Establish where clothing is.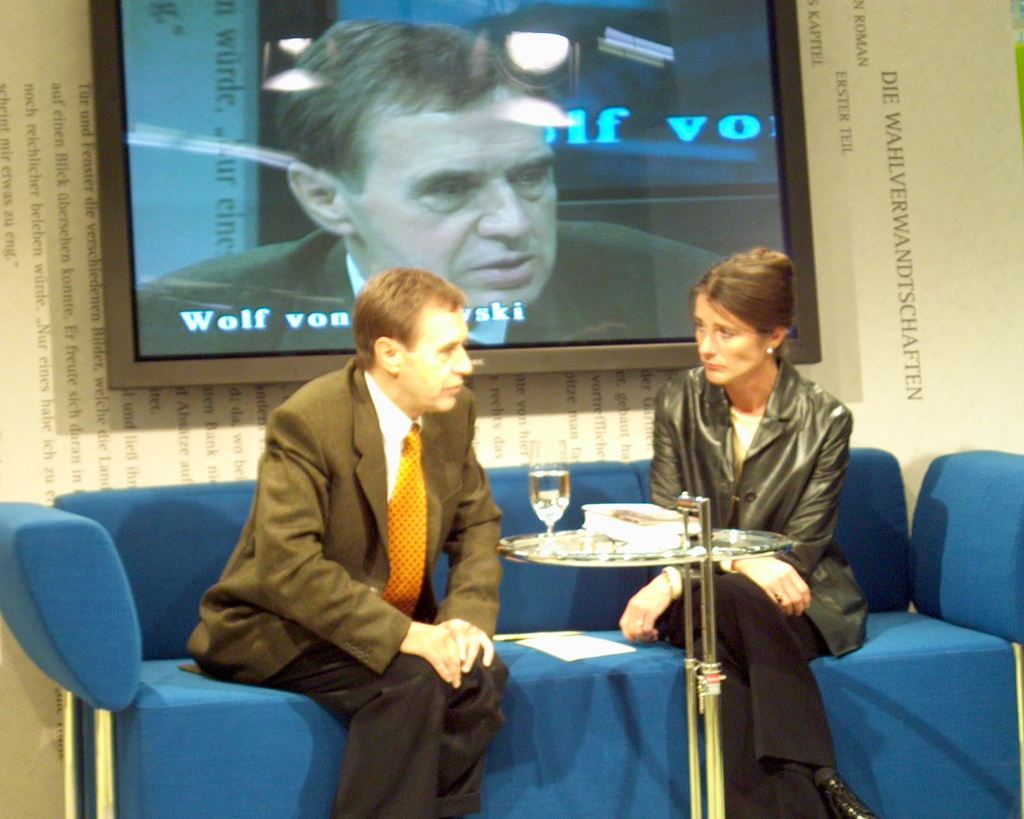
Established at x1=645 y1=353 x2=872 y2=818.
